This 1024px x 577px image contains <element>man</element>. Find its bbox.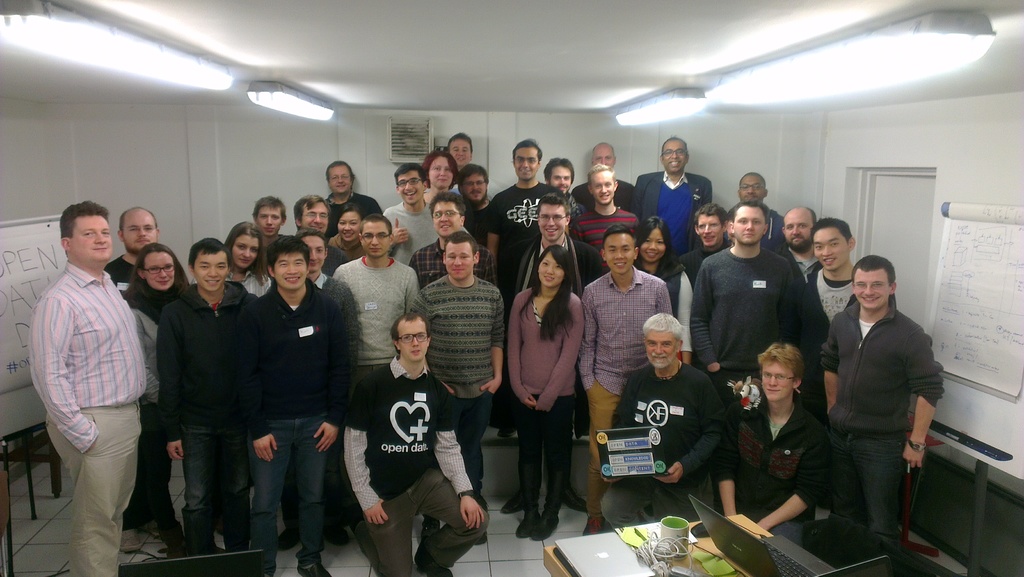
(411, 188, 496, 289).
